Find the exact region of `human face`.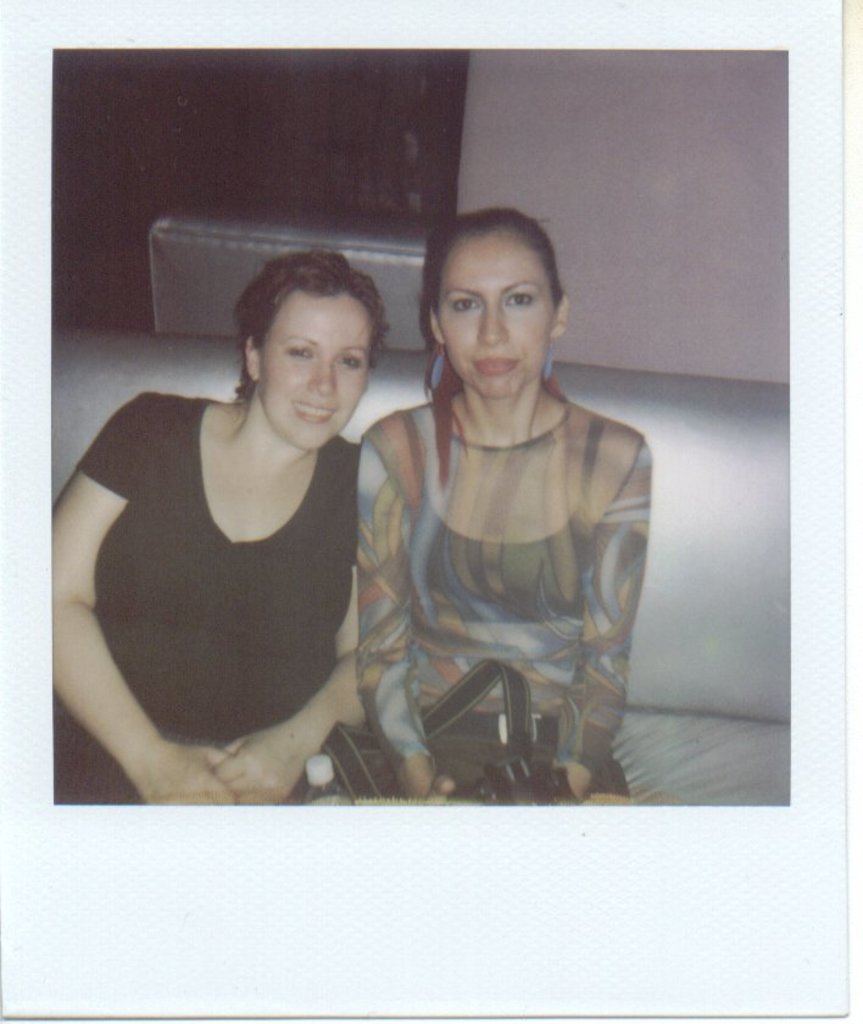
Exact region: x1=260, y1=297, x2=373, y2=449.
